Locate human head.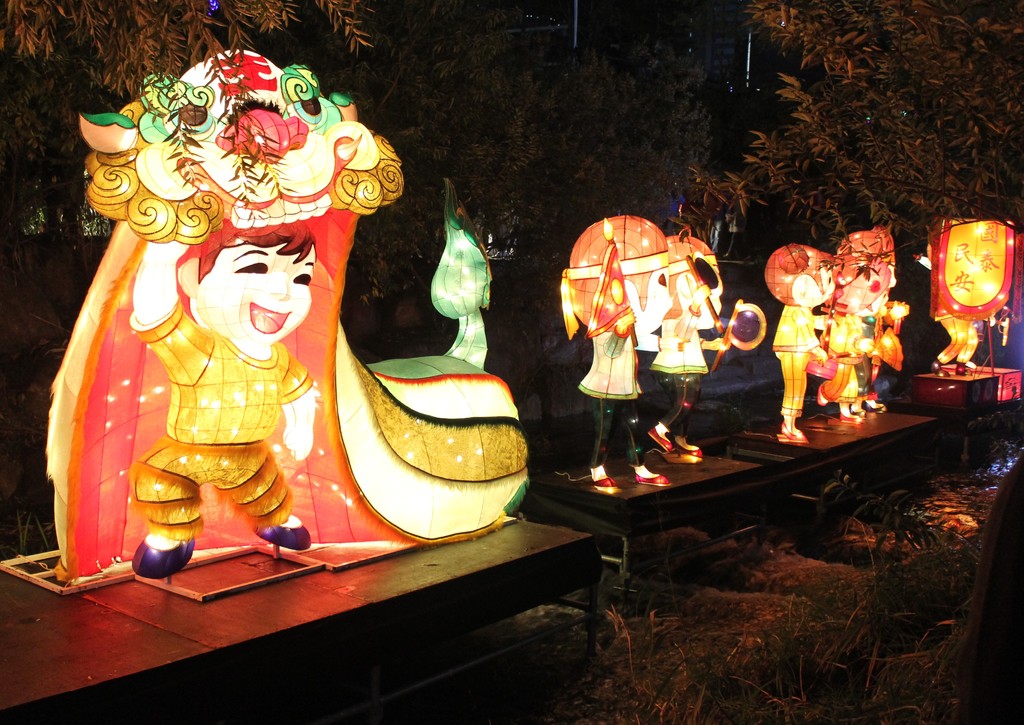
Bounding box: [841, 225, 897, 288].
